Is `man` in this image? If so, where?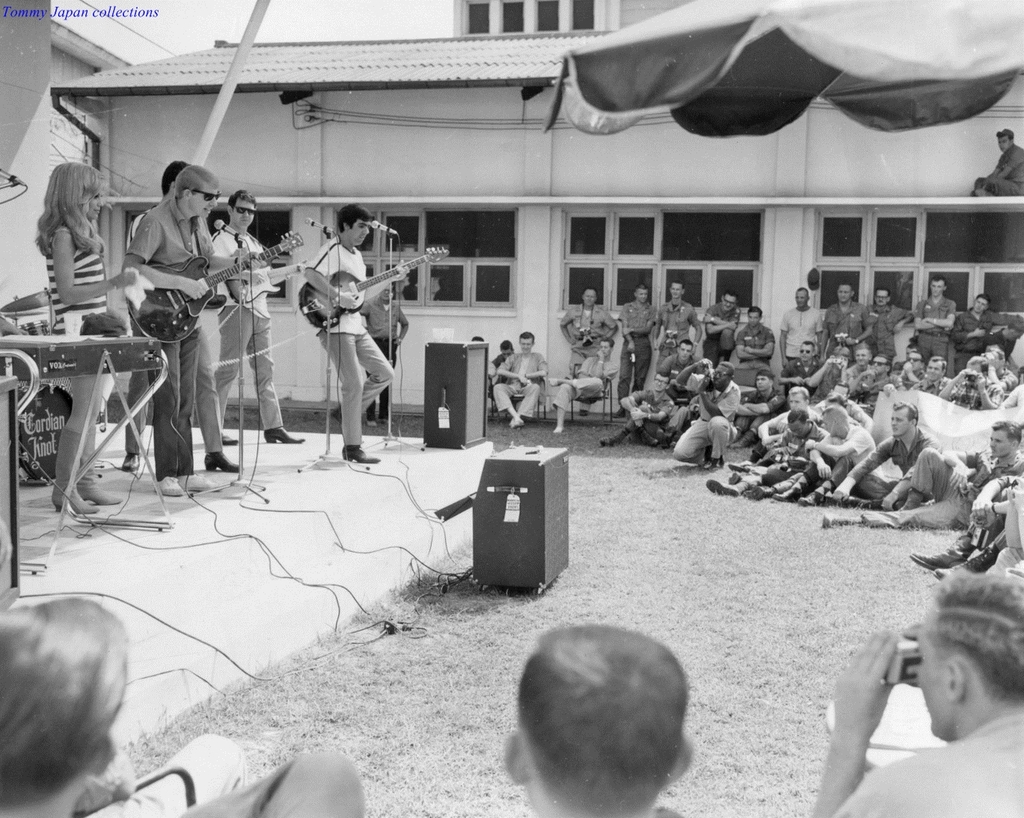
Yes, at (362,285,409,431).
